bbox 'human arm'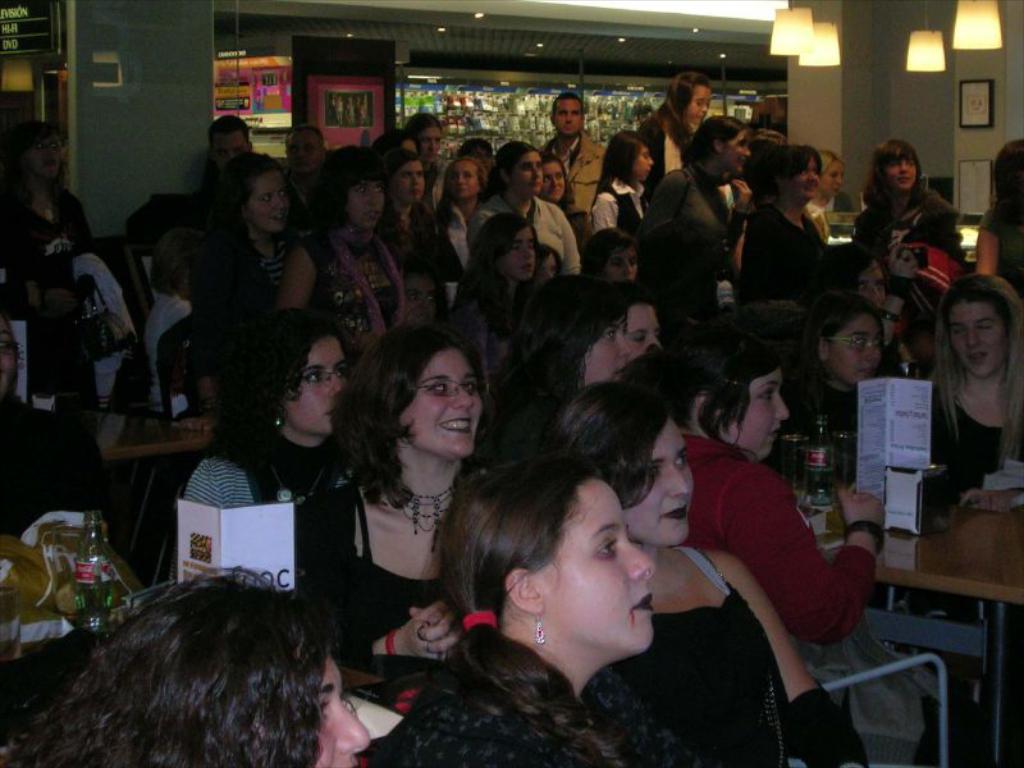
rect(874, 244, 916, 344)
